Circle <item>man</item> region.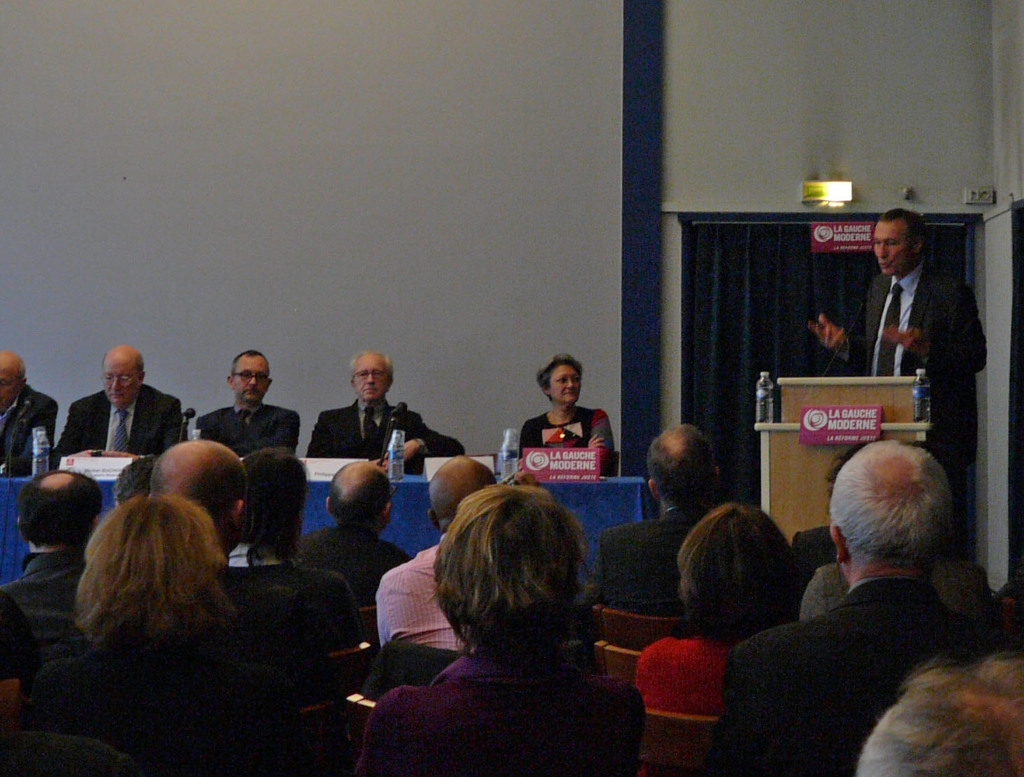
Region: select_region(0, 587, 35, 744).
